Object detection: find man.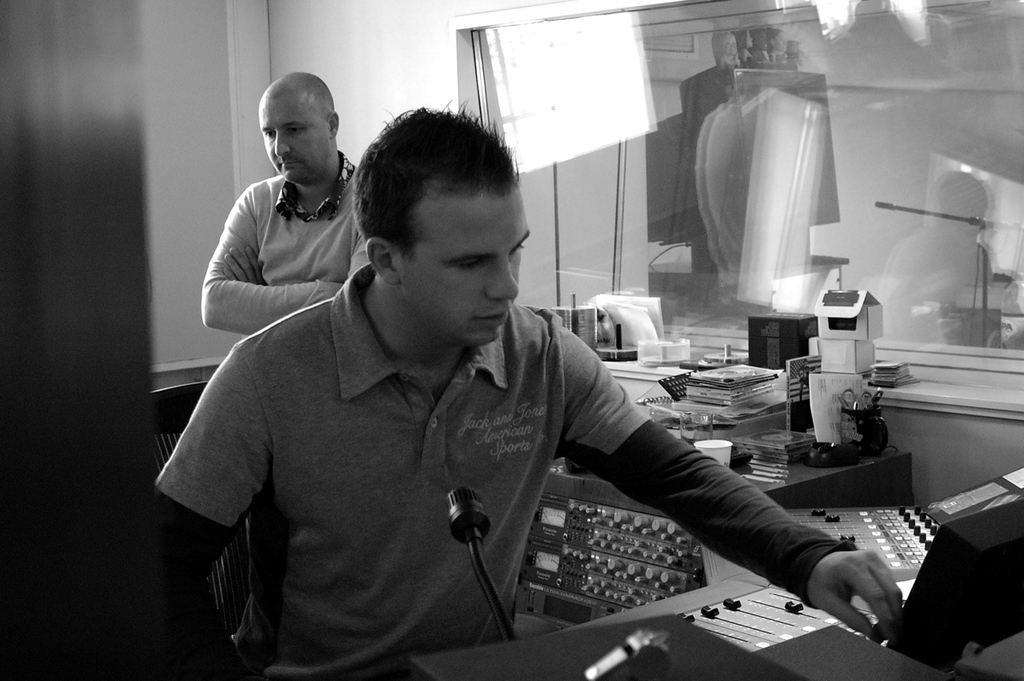
(x1=205, y1=69, x2=372, y2=335).
